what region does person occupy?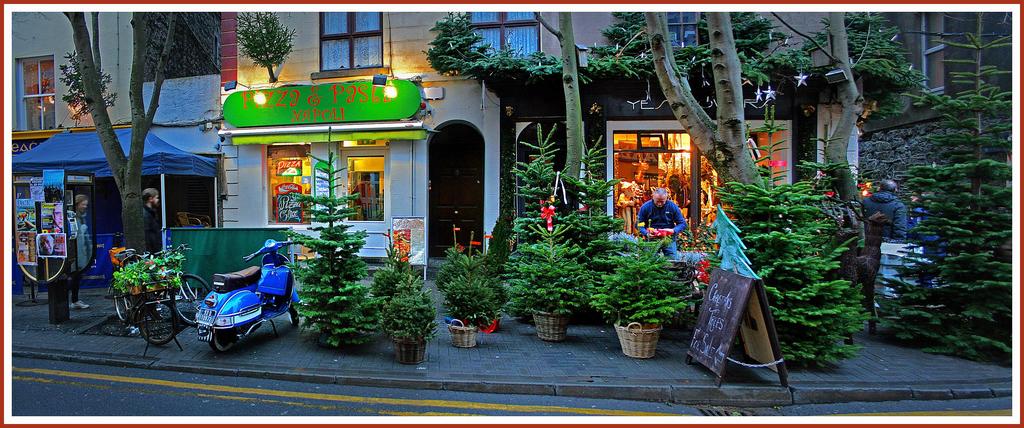
bbox(138, 188, 161, 239).
